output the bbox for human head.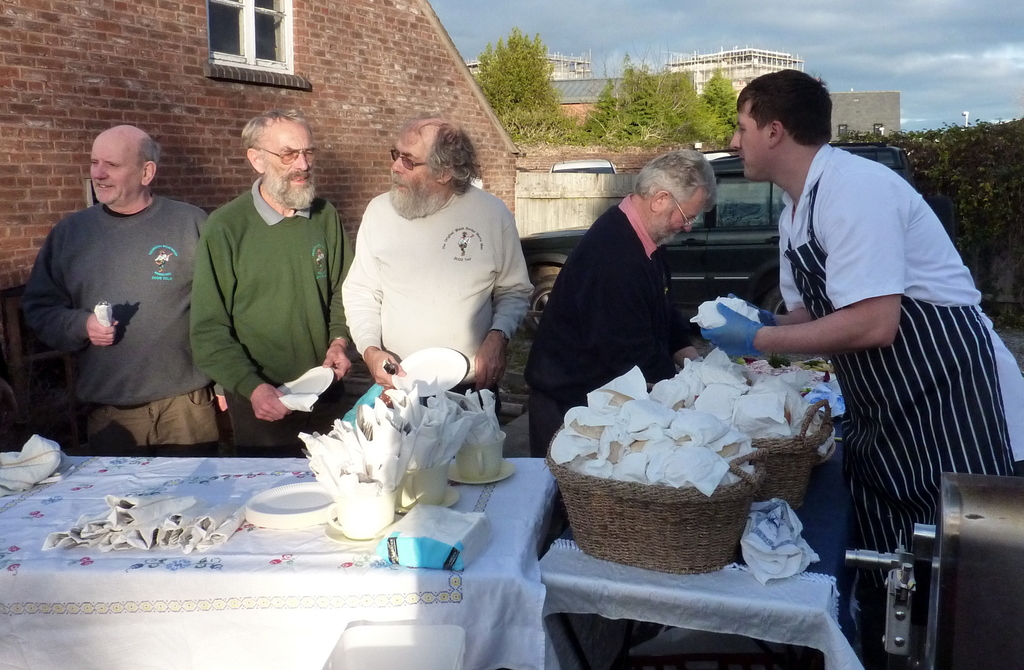
left=240, top=109, right=316, bottom=209.
